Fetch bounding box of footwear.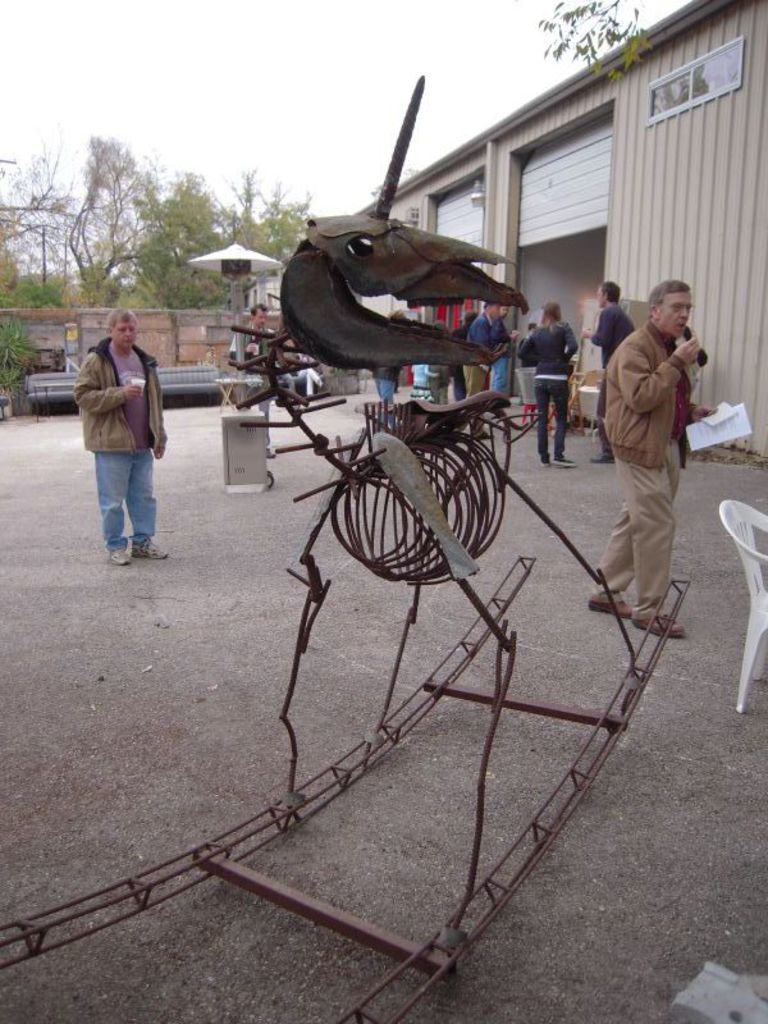
Bbox: <box>586,593,636,627</box>.
